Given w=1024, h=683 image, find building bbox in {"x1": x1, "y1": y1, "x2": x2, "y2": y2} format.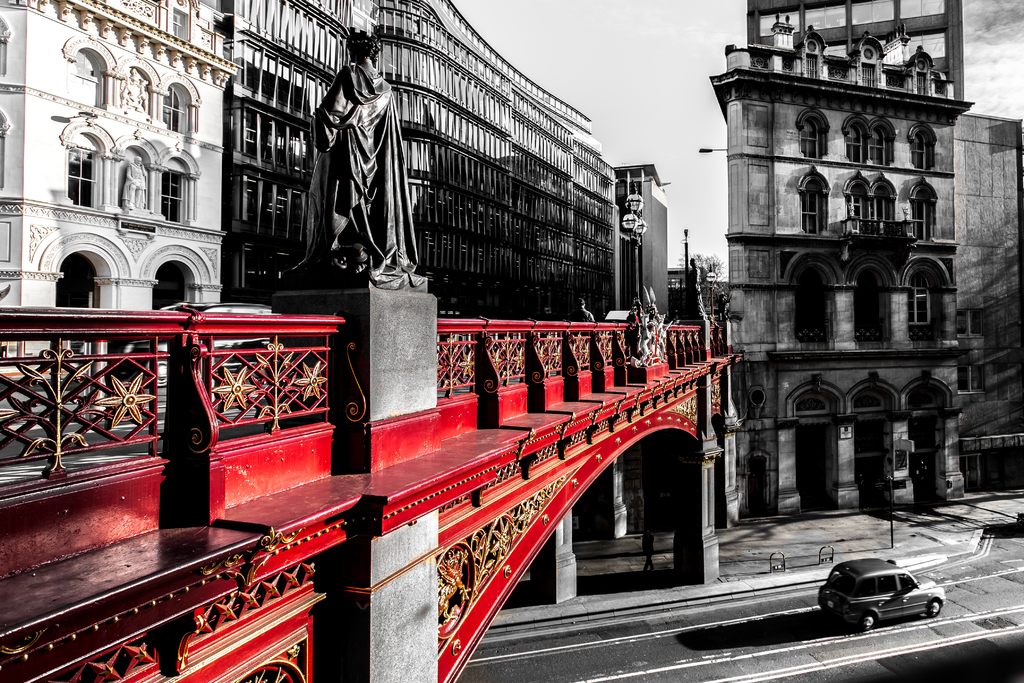
{"x1": 747, "y1": 1, "x2": 963, "y2": 102}.
